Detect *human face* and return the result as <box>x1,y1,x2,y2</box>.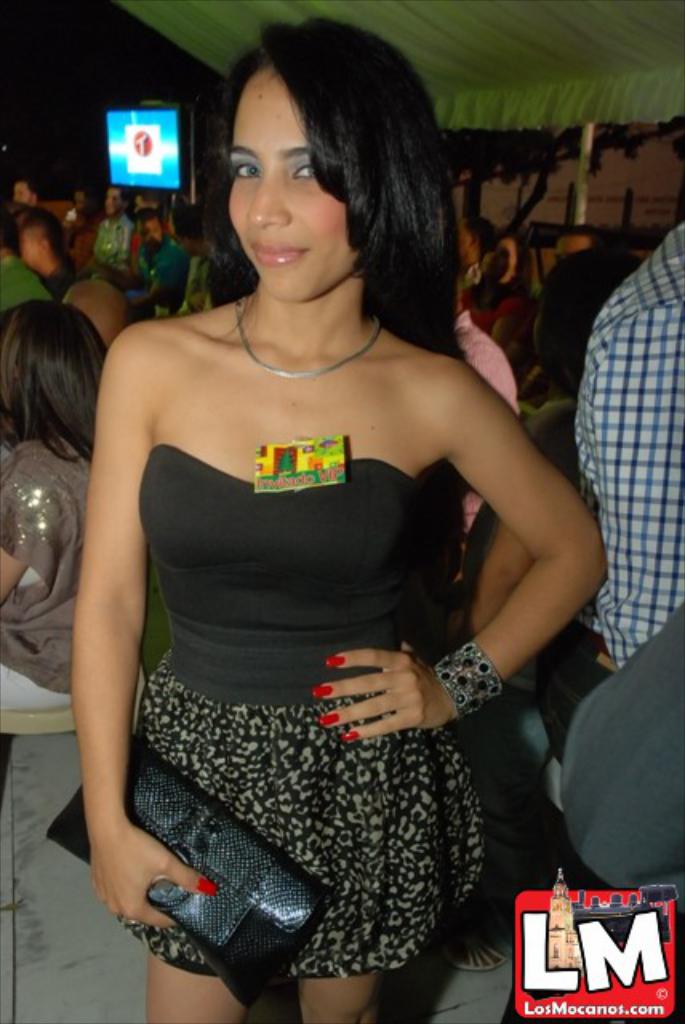
<box>224,72,362,309</box>.
